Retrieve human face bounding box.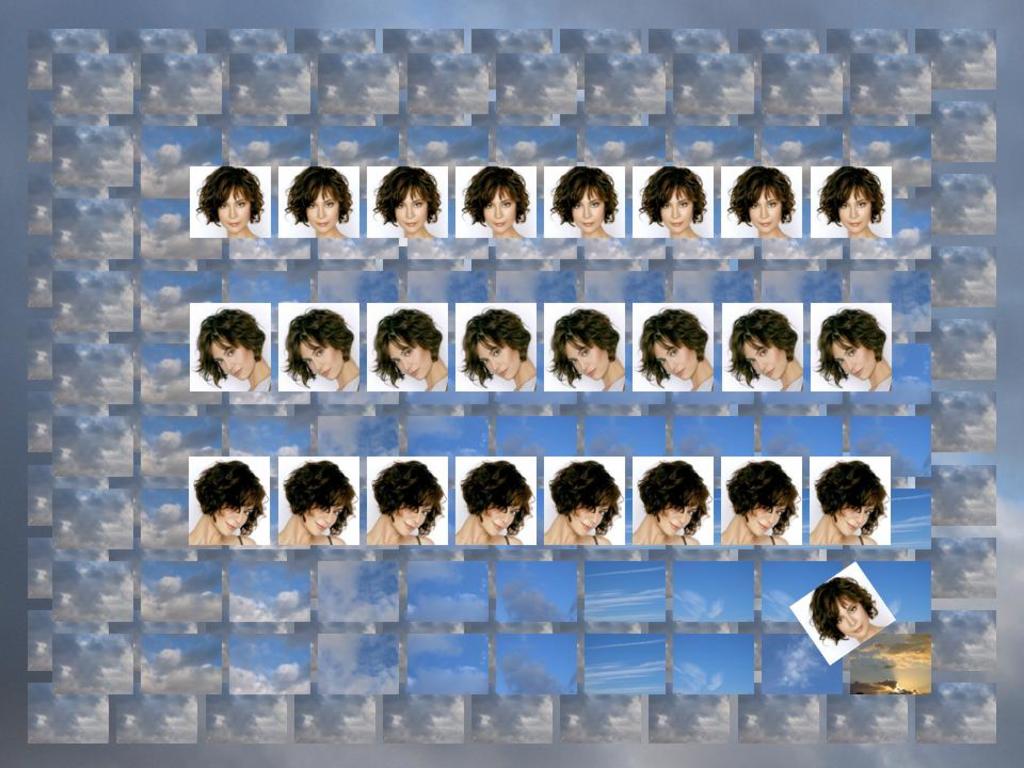
Bounding box: <region>833, 497, 871, 535</region>.
